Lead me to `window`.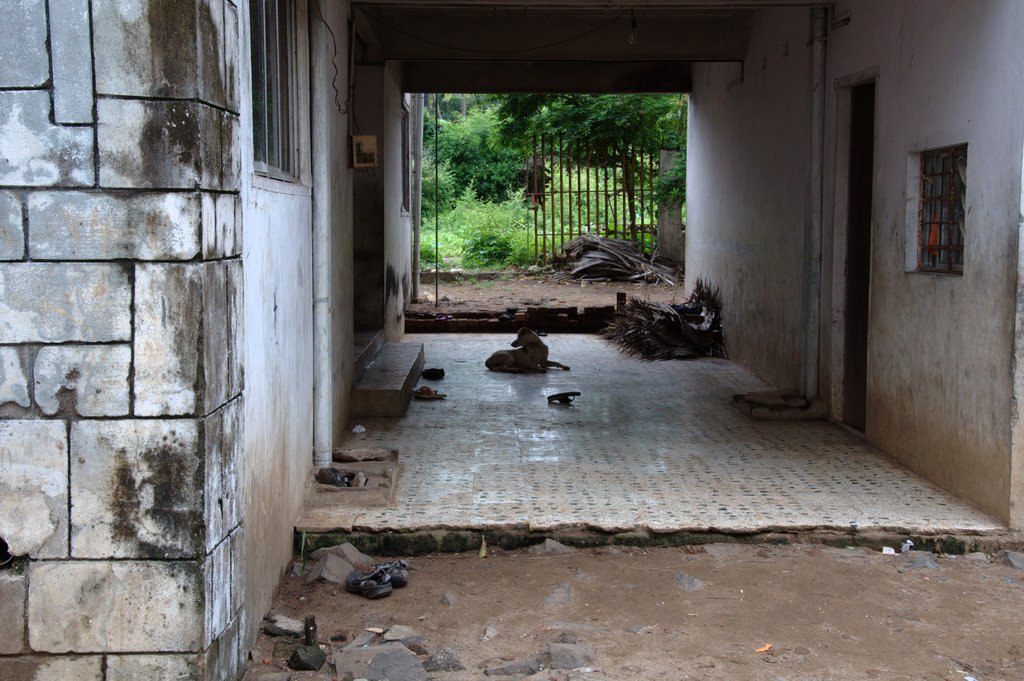
Lead to [918, 131, 981, 275].
